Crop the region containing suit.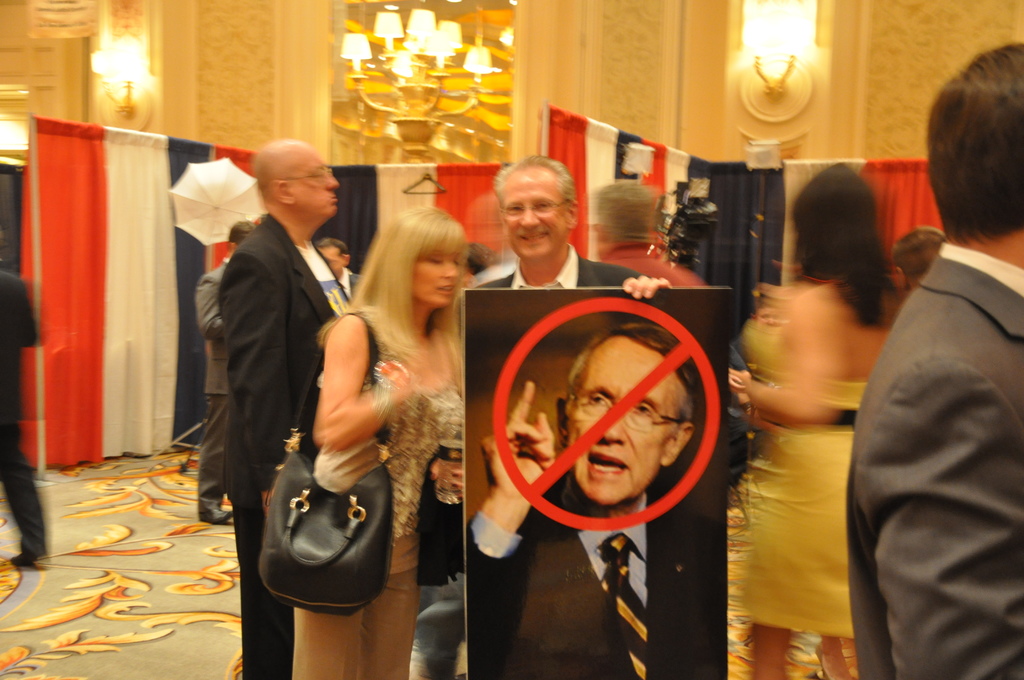
Crop region: [816, 174, 1016, 675].
